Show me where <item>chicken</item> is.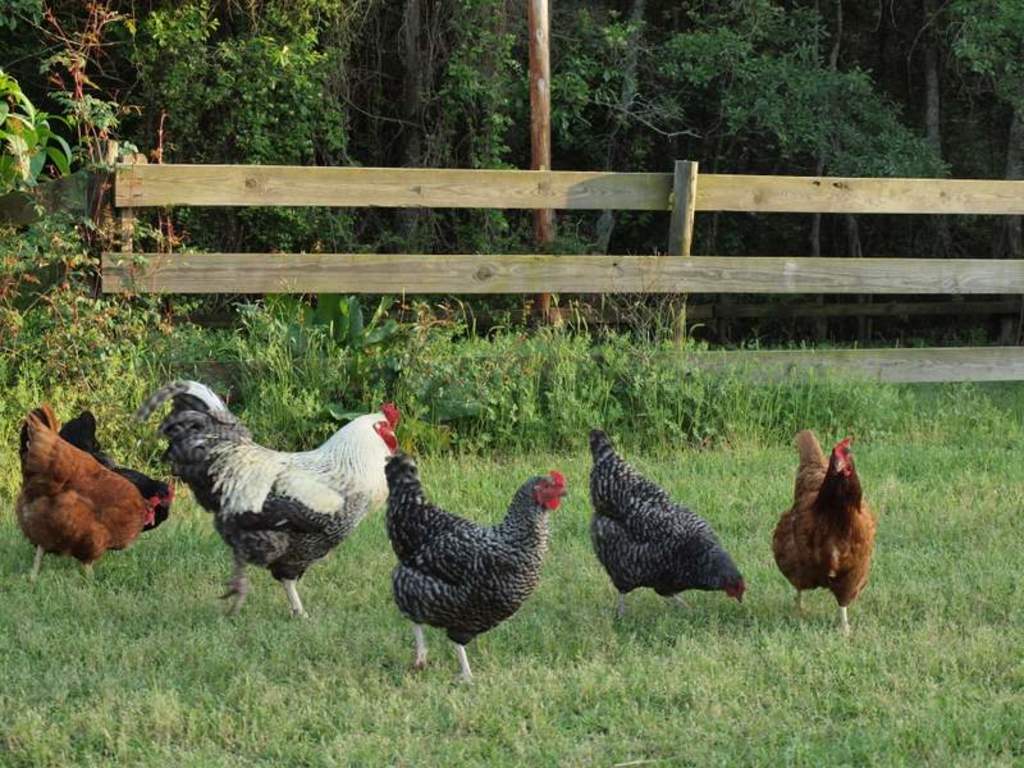
<item>chicken</item> is at region(15, 401, 155, 580).
